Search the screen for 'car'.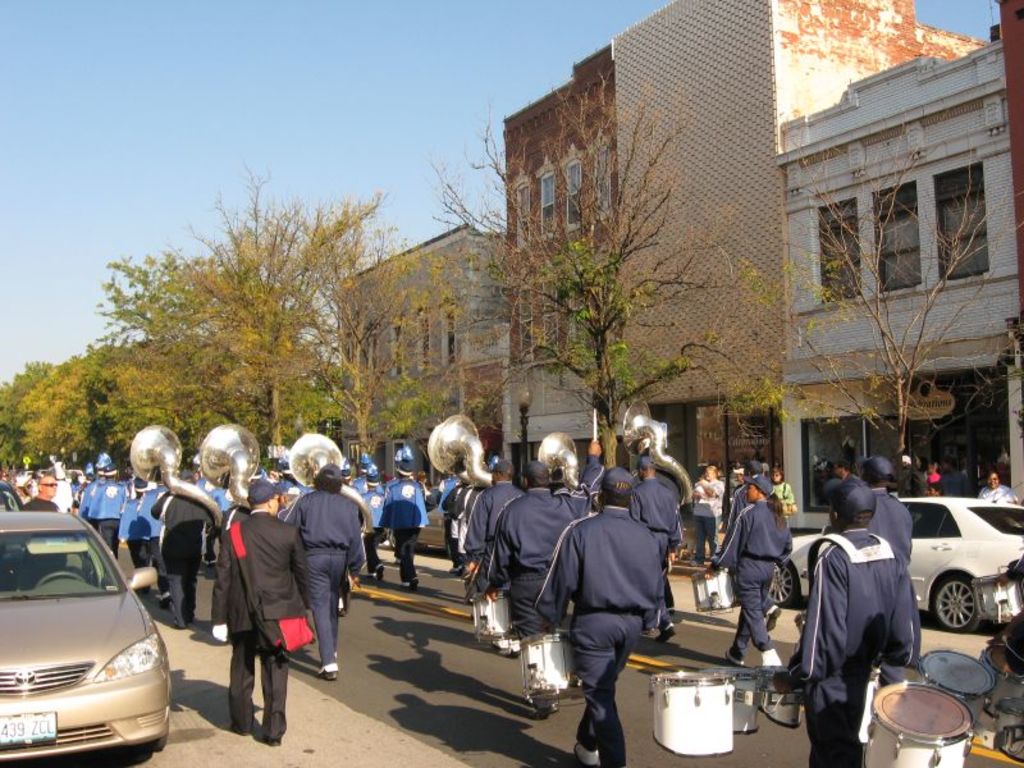
Found at [0, 479, 28, 509].
